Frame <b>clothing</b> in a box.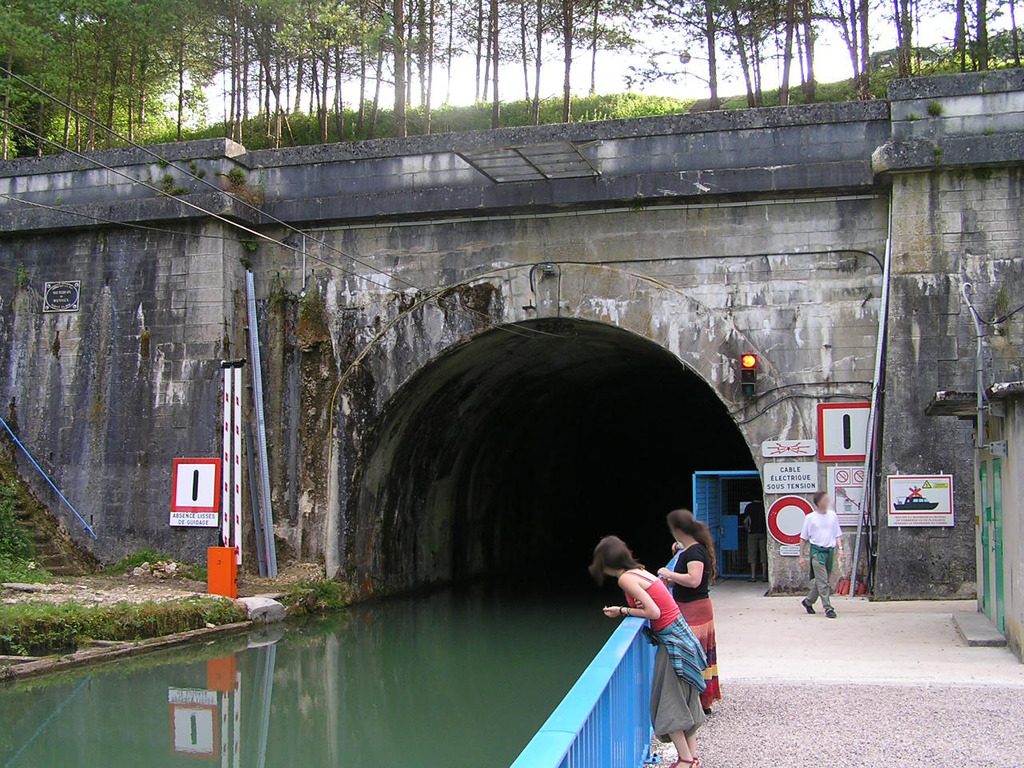
<bbox>797, 506, 845, 614</bbox>.
